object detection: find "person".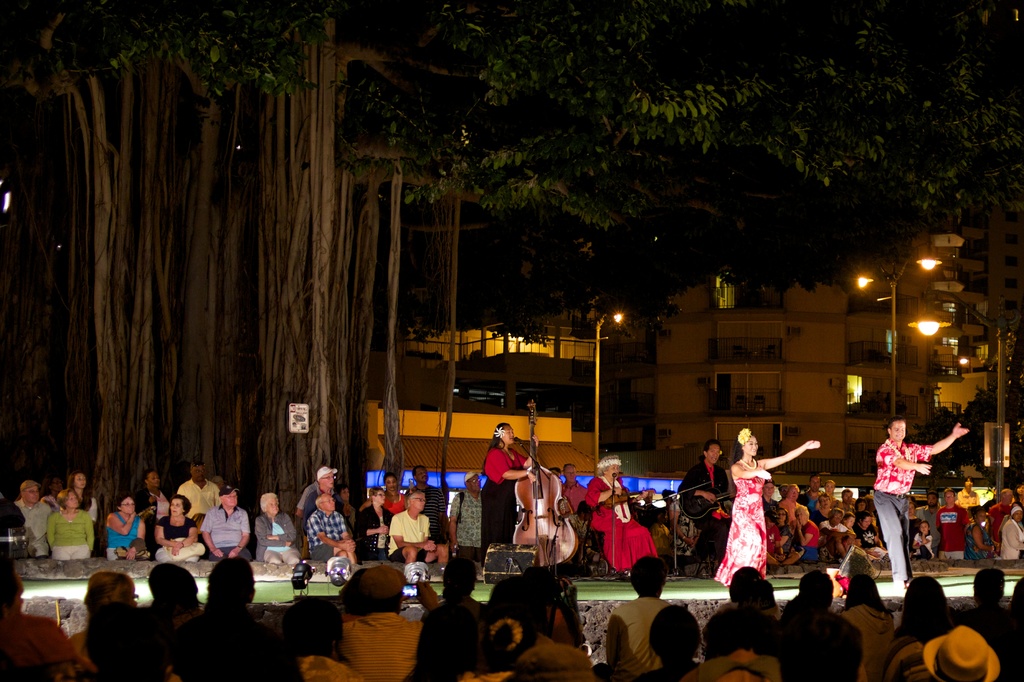
BBox(890, 571, 948, 681).
